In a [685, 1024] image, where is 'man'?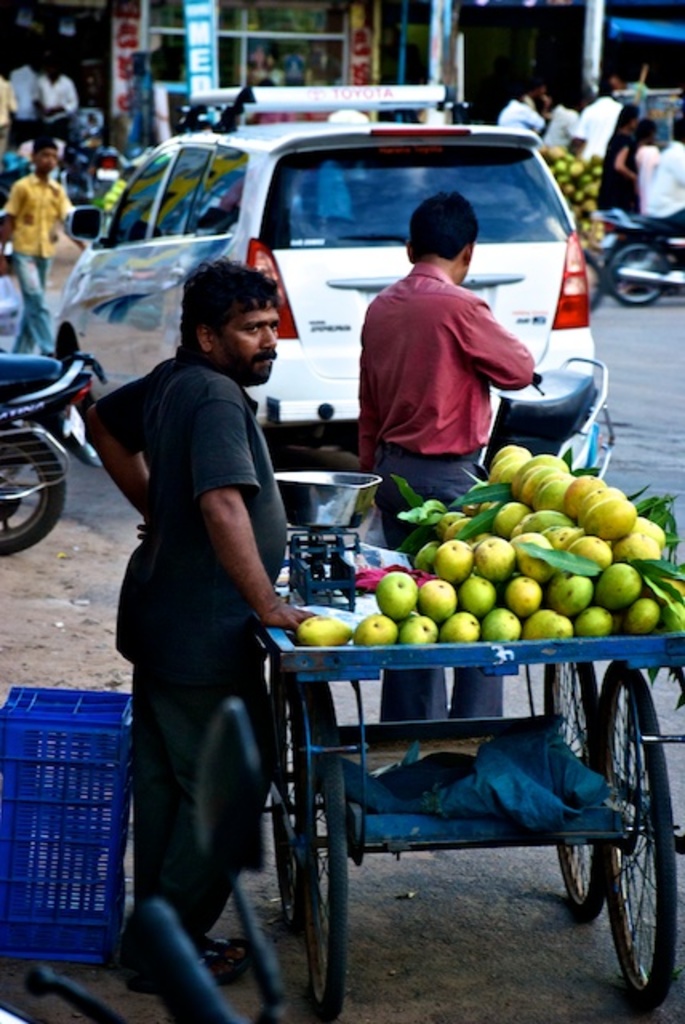
l=360, t=202, r=536, b=730.
